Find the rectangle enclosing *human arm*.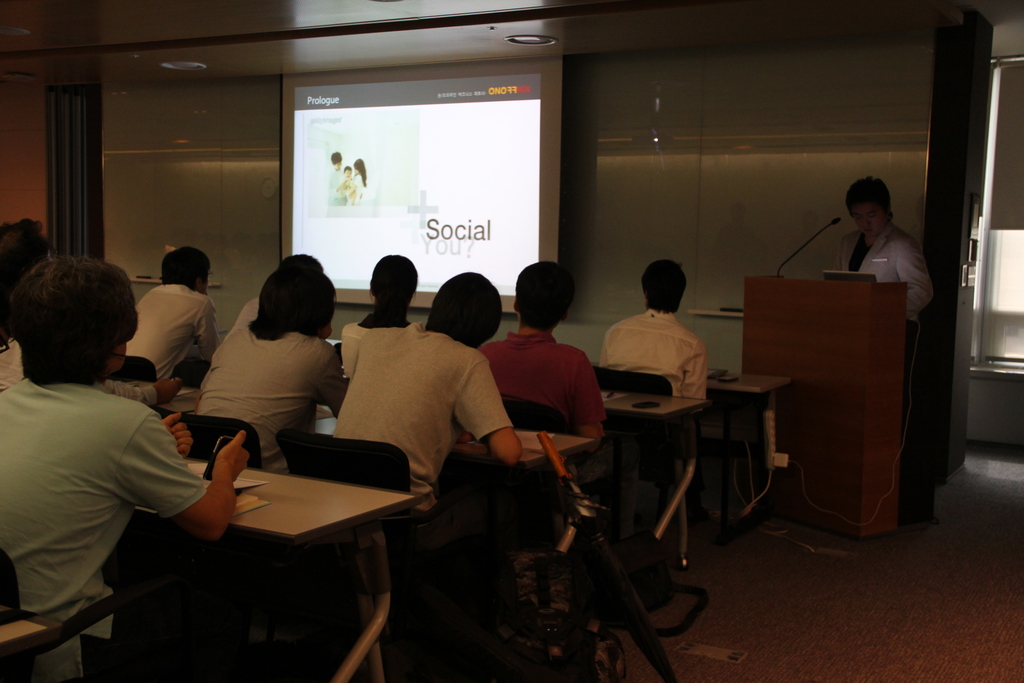
locate(322, 361, 339, 393).
